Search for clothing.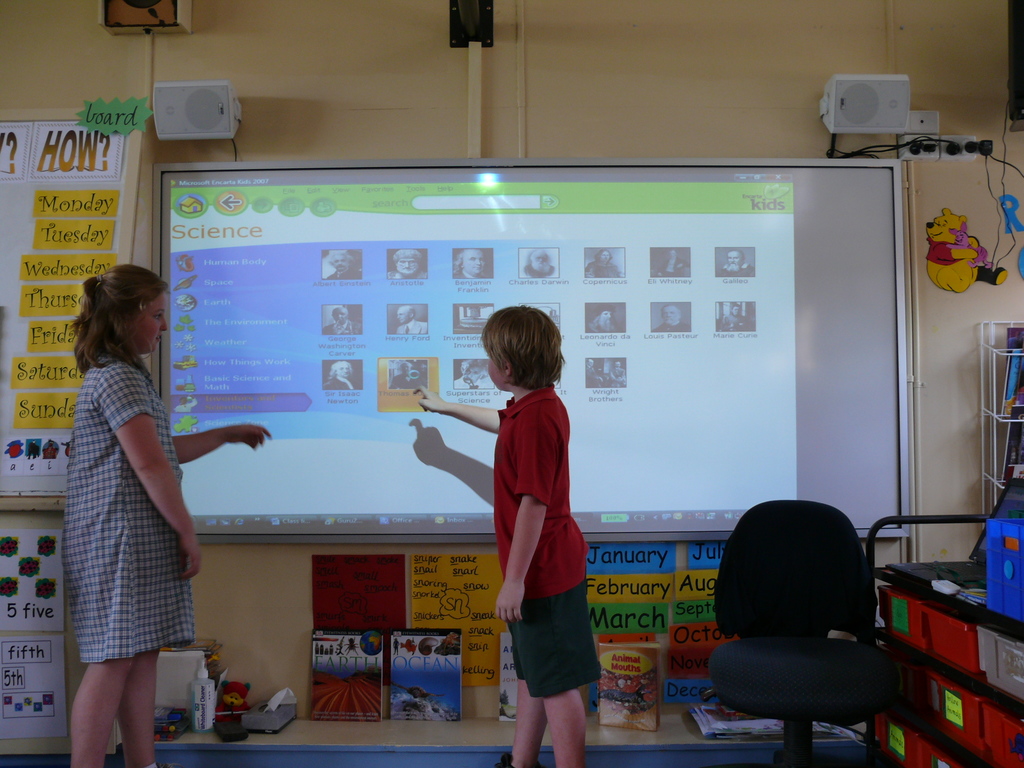
Found at <region>388, 371, 425, 395</region>.
